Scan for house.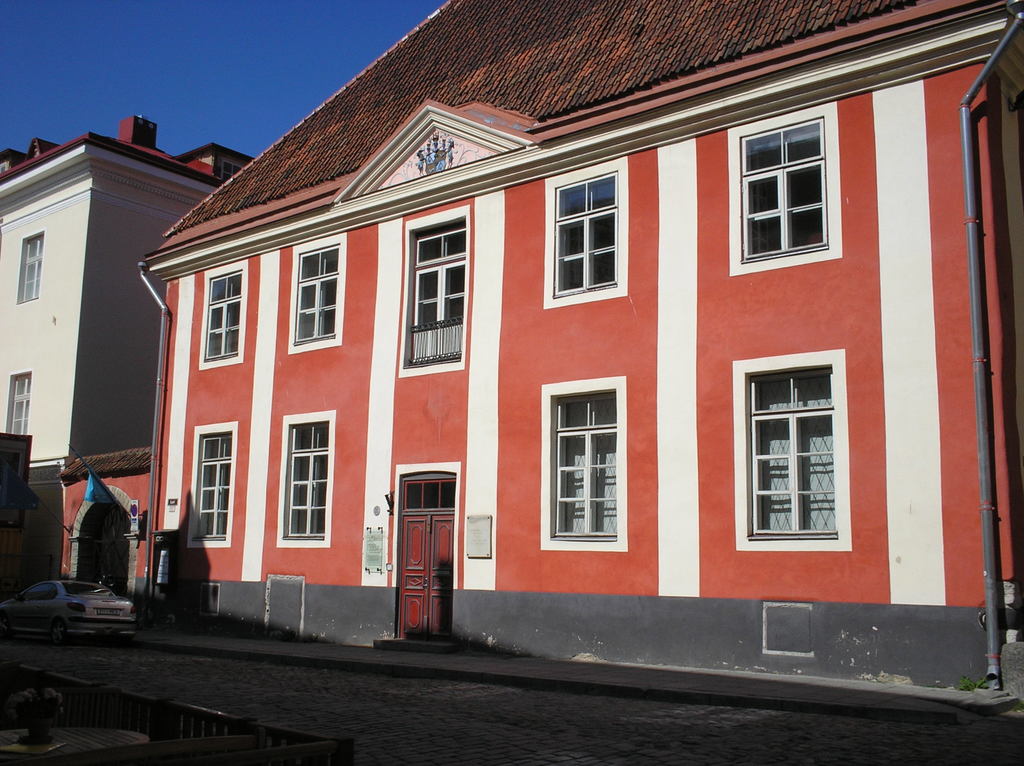
Scan result: select_region(0, 113, 246, 611).
